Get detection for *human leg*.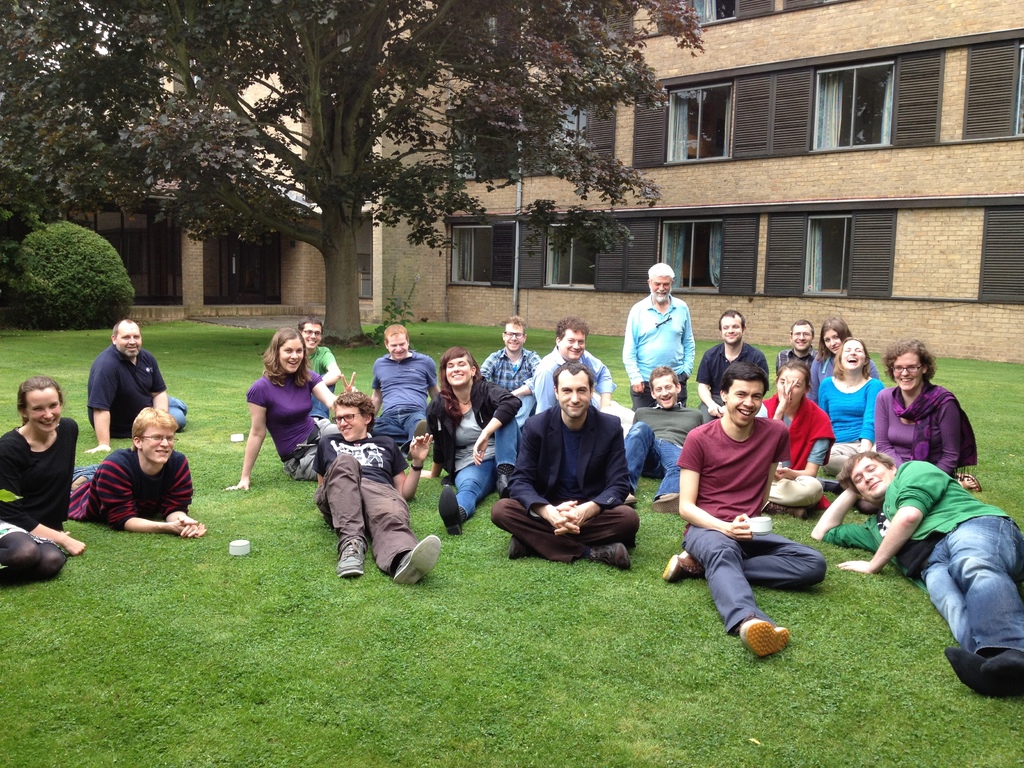
Detection: crop(762, 505, 800, 520).
